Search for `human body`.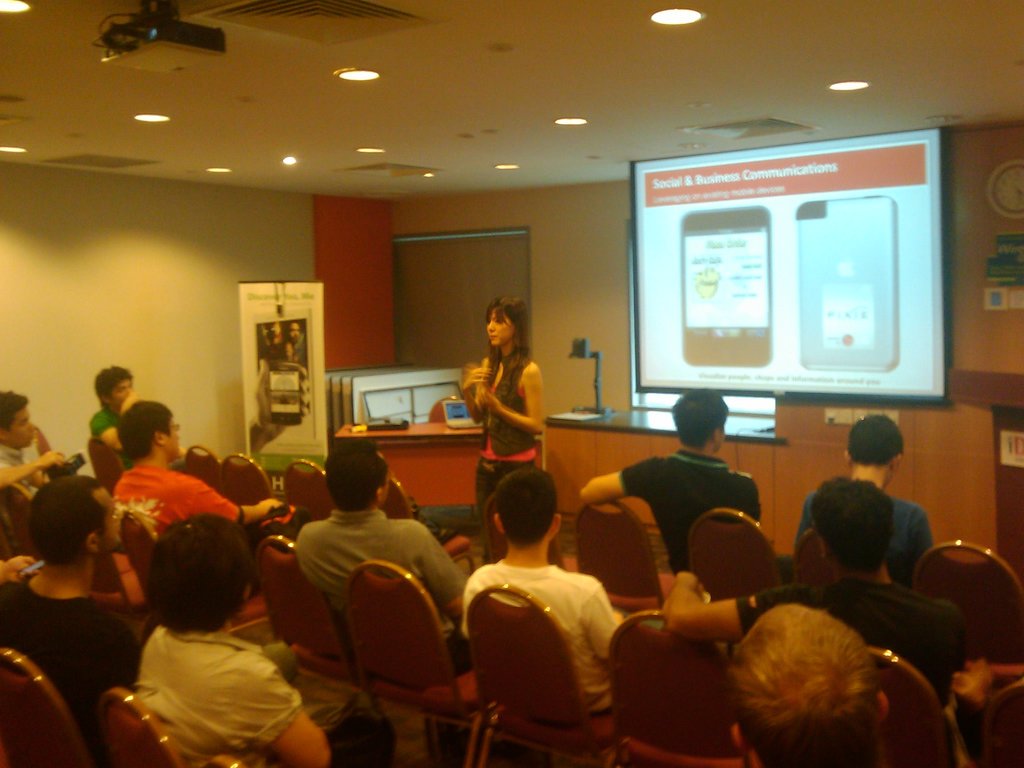
Found at (456,463,612,728).
